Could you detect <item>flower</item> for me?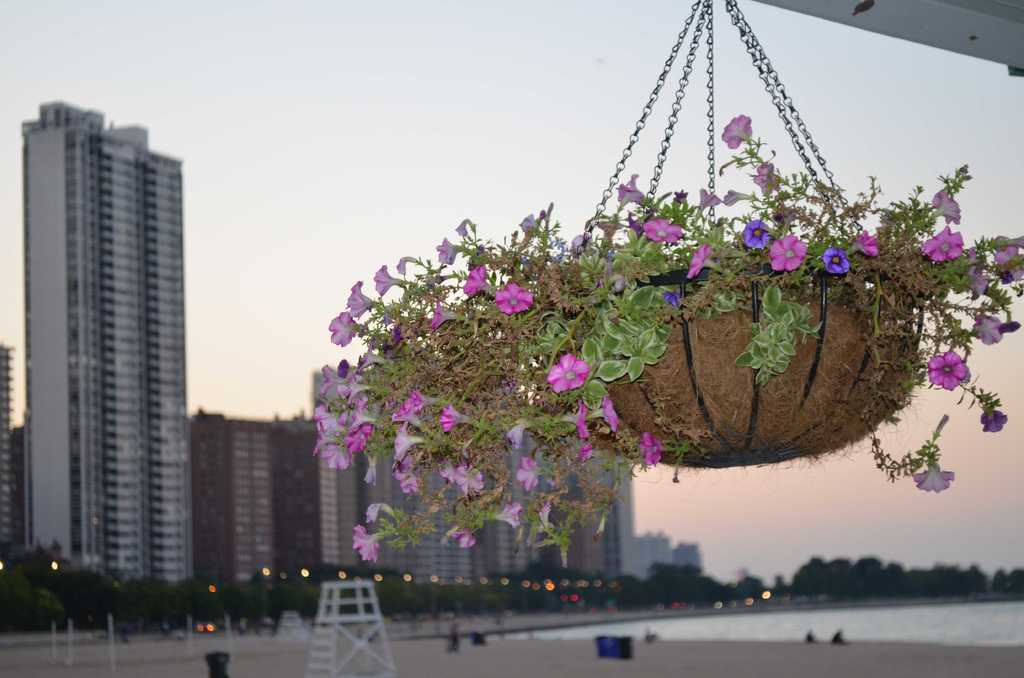
Detection result: 516/455/545/495.
